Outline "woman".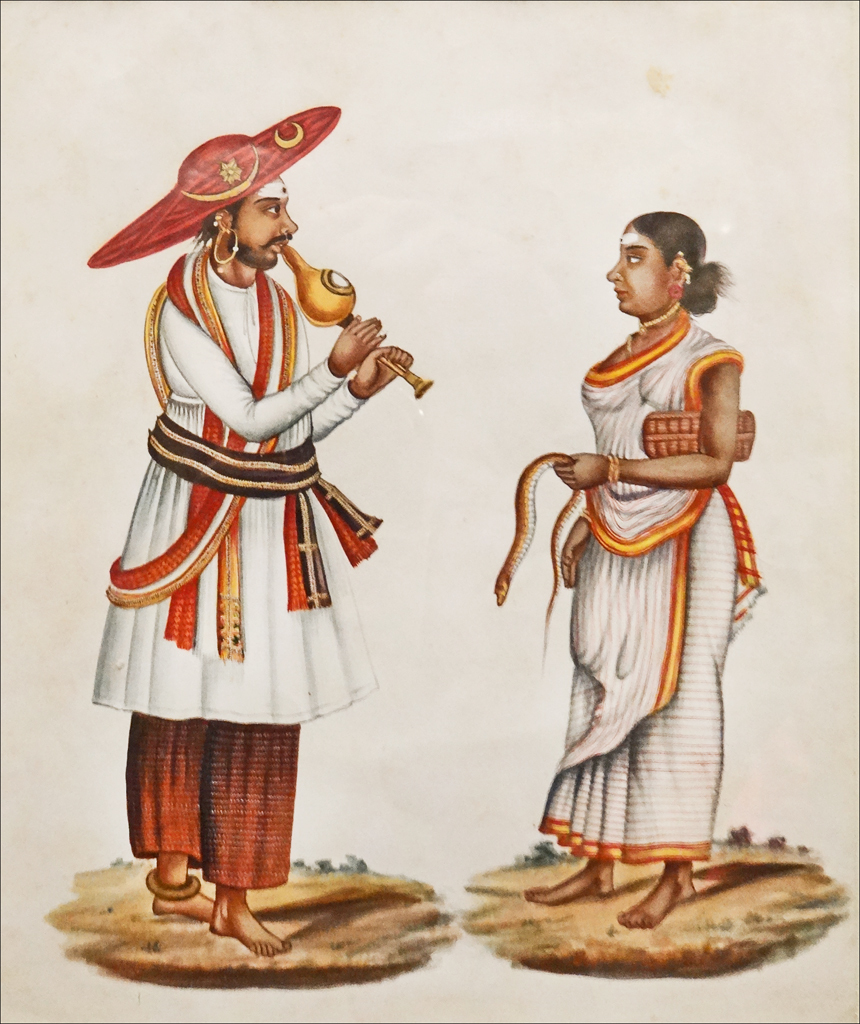
Outline: {"x1": 515, "y1": 208, "x2": 775, "y2": 937}.
